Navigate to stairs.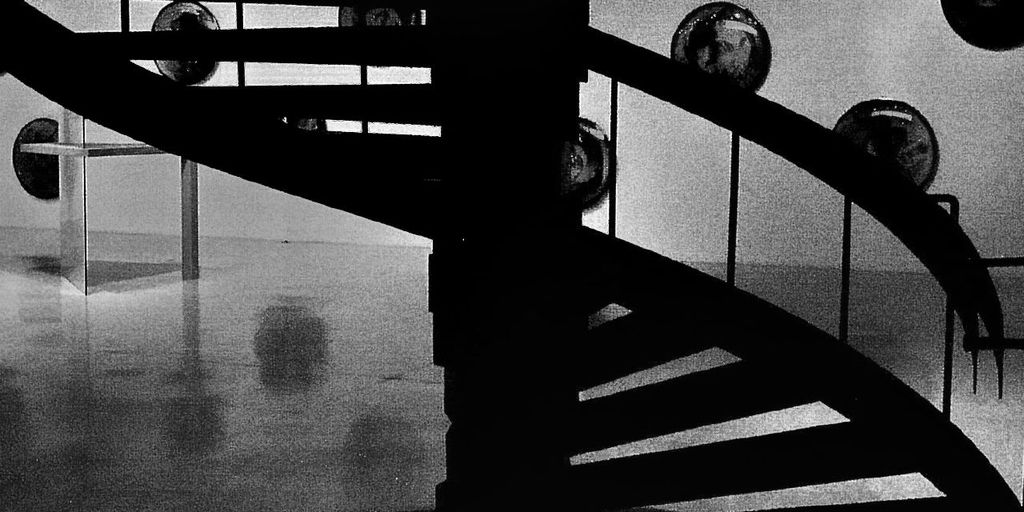
Navigation target: (19,0,1022,511).
